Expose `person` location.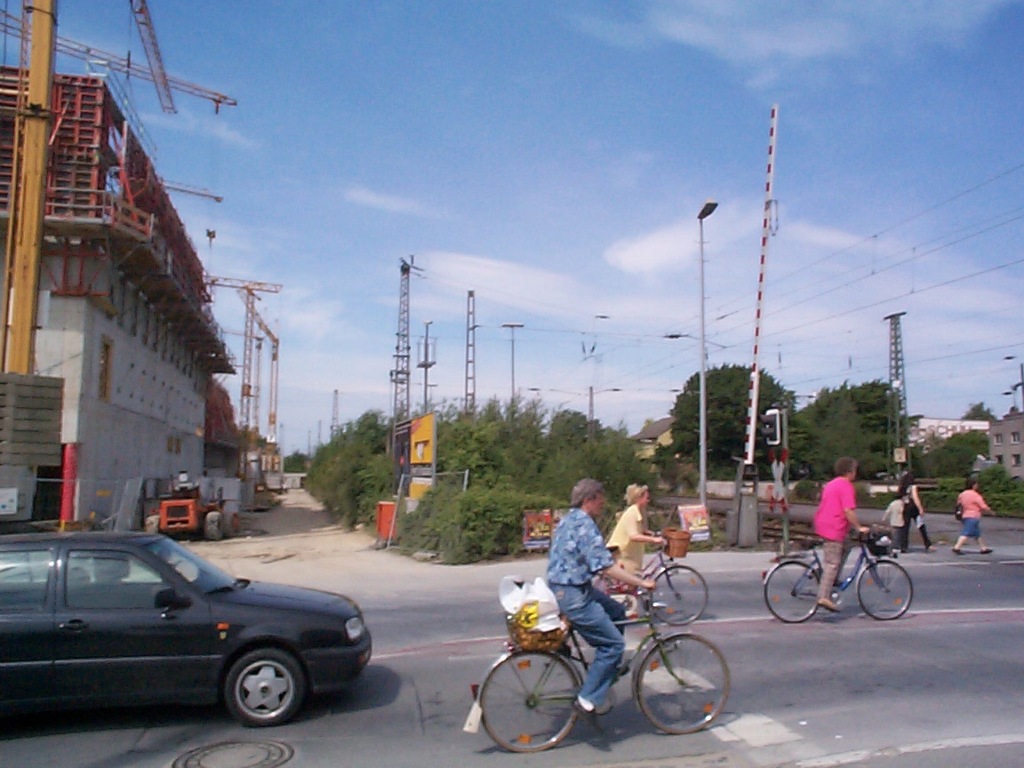
Exposed at region(605, 484, 670, 590).
